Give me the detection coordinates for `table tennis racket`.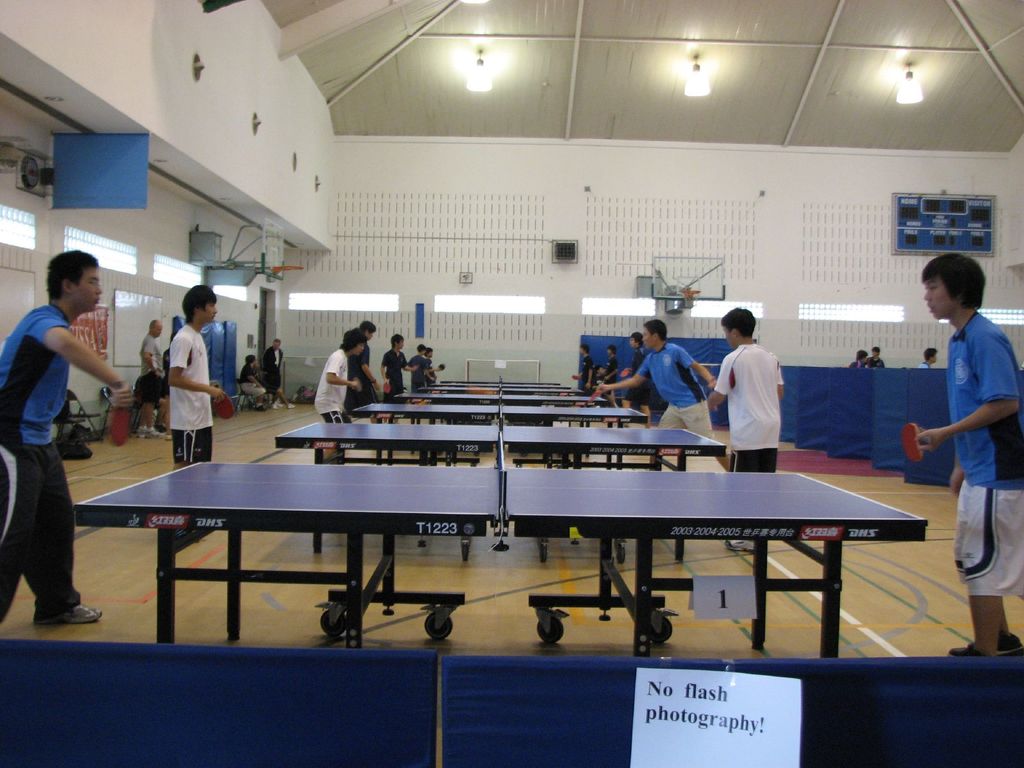
bbox(210, 394, 236, 420).
